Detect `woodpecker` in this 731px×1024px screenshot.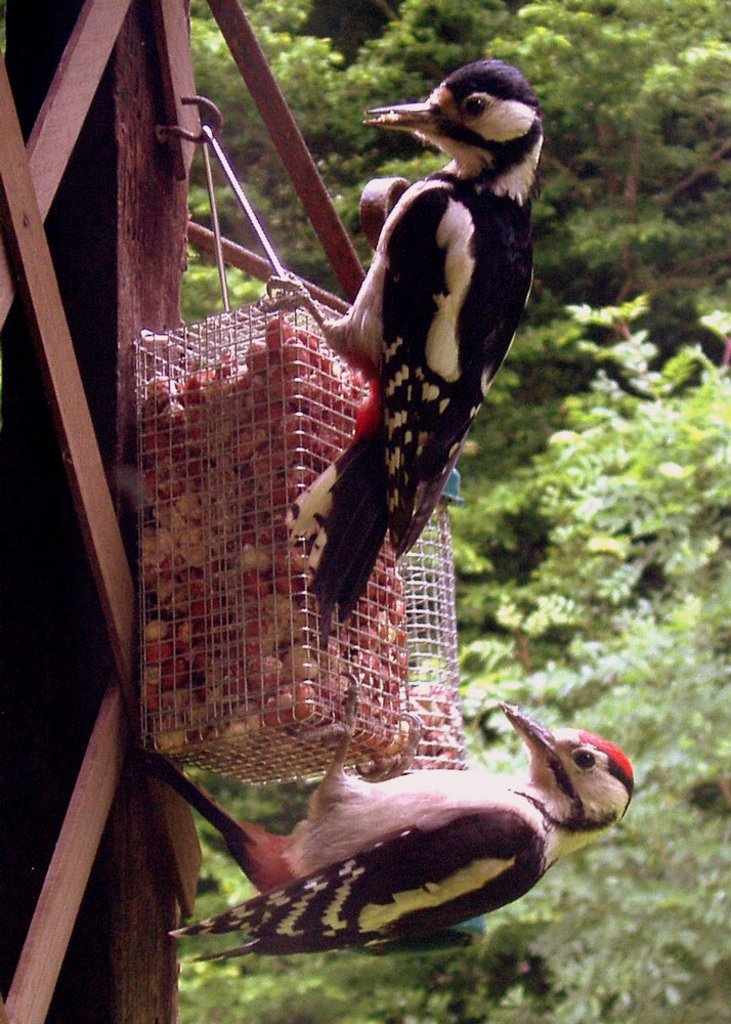
Detection: (257, 65, 535, 636).
